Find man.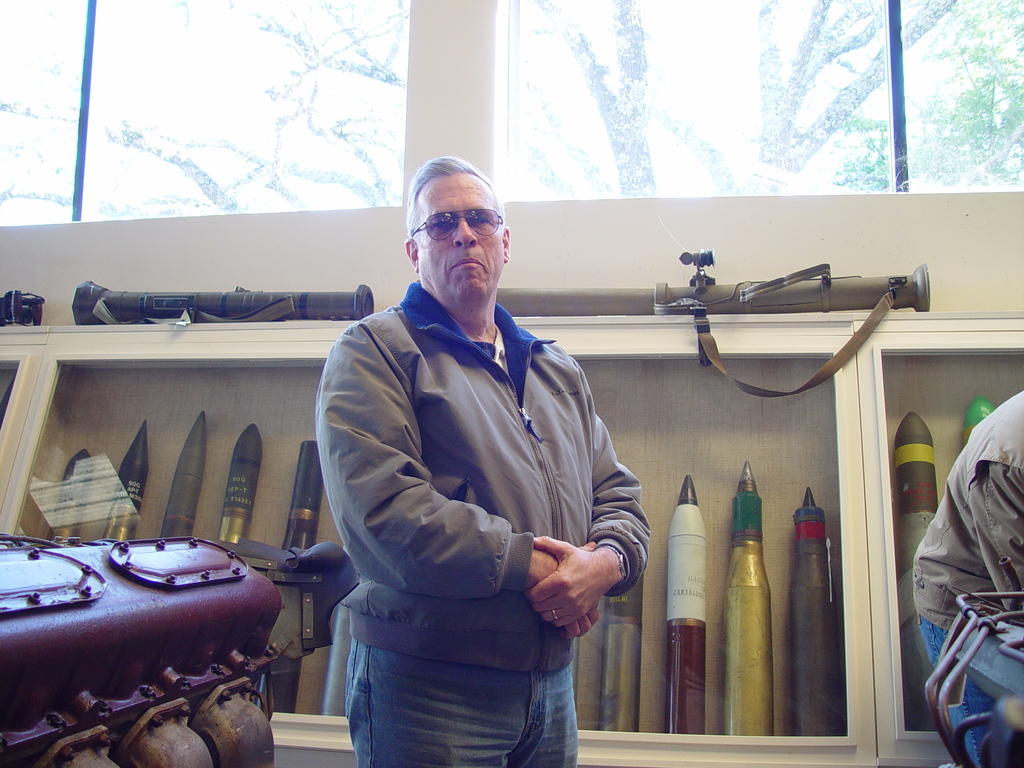
[left=914, top=389, right=1023, bottom=767].
